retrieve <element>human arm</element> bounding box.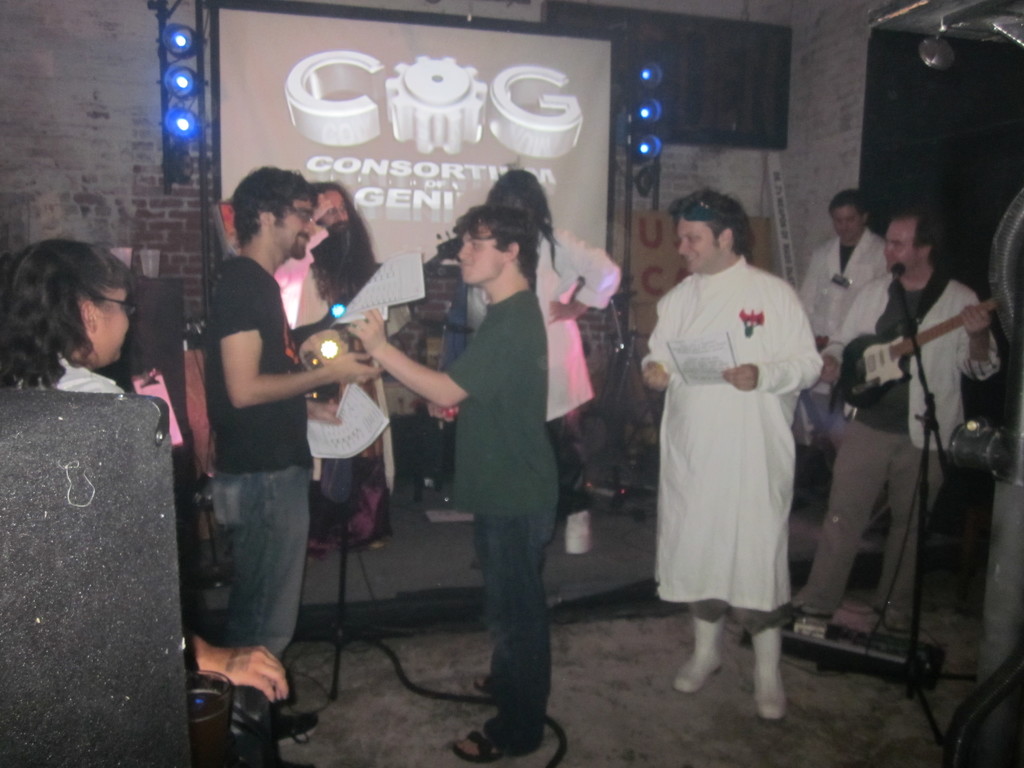
Bounding box: [left=794, top=273, right=820, bottom=304].
